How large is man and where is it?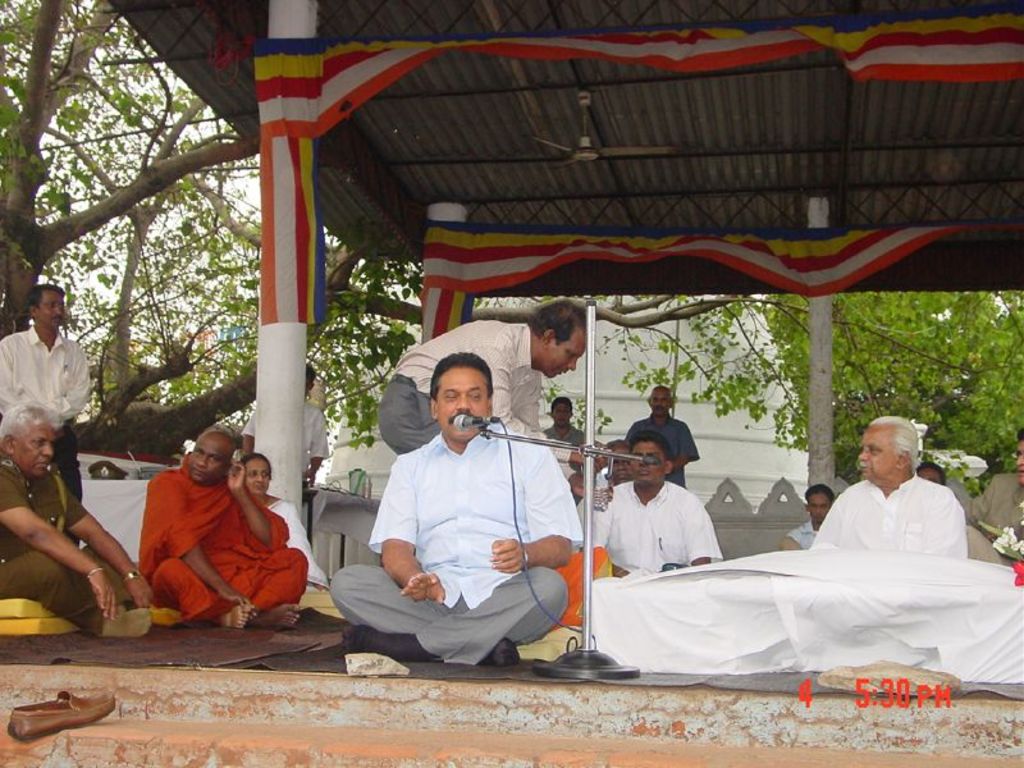
Bounding box: crop(596, 431, 635, 486).
